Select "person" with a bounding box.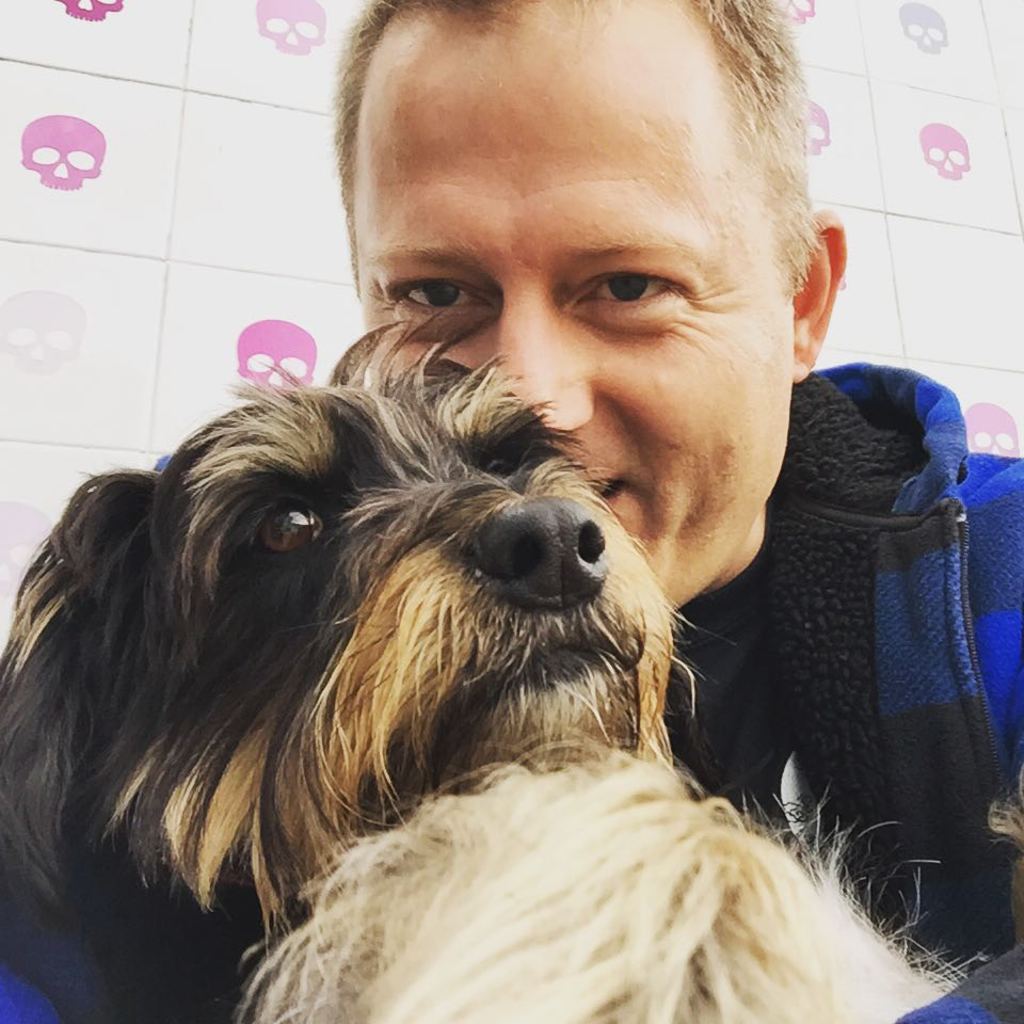
0, 0, 1023, 1017.
